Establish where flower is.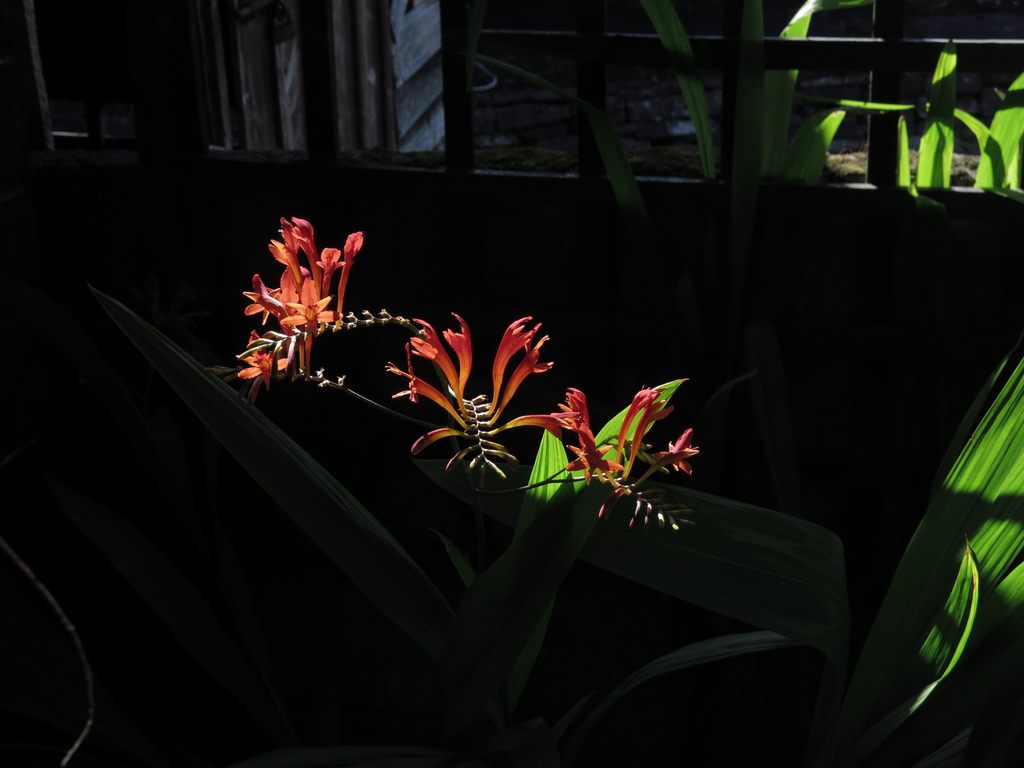
Established at box(417, 426, 463, 452).
